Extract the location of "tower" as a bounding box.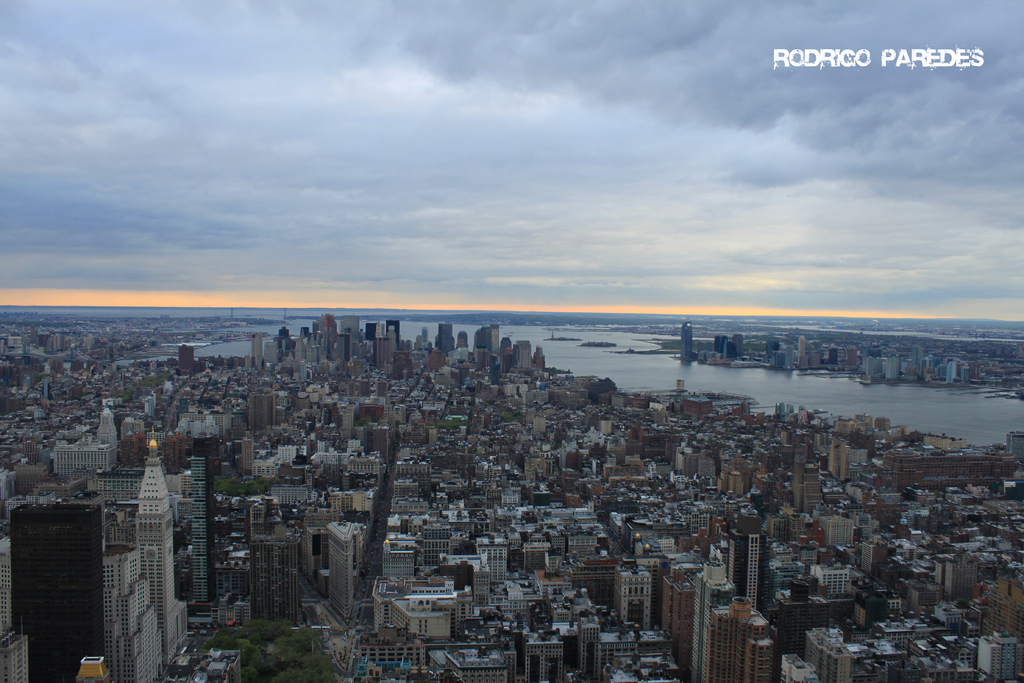
BBox(239, 315, 554, 373).
